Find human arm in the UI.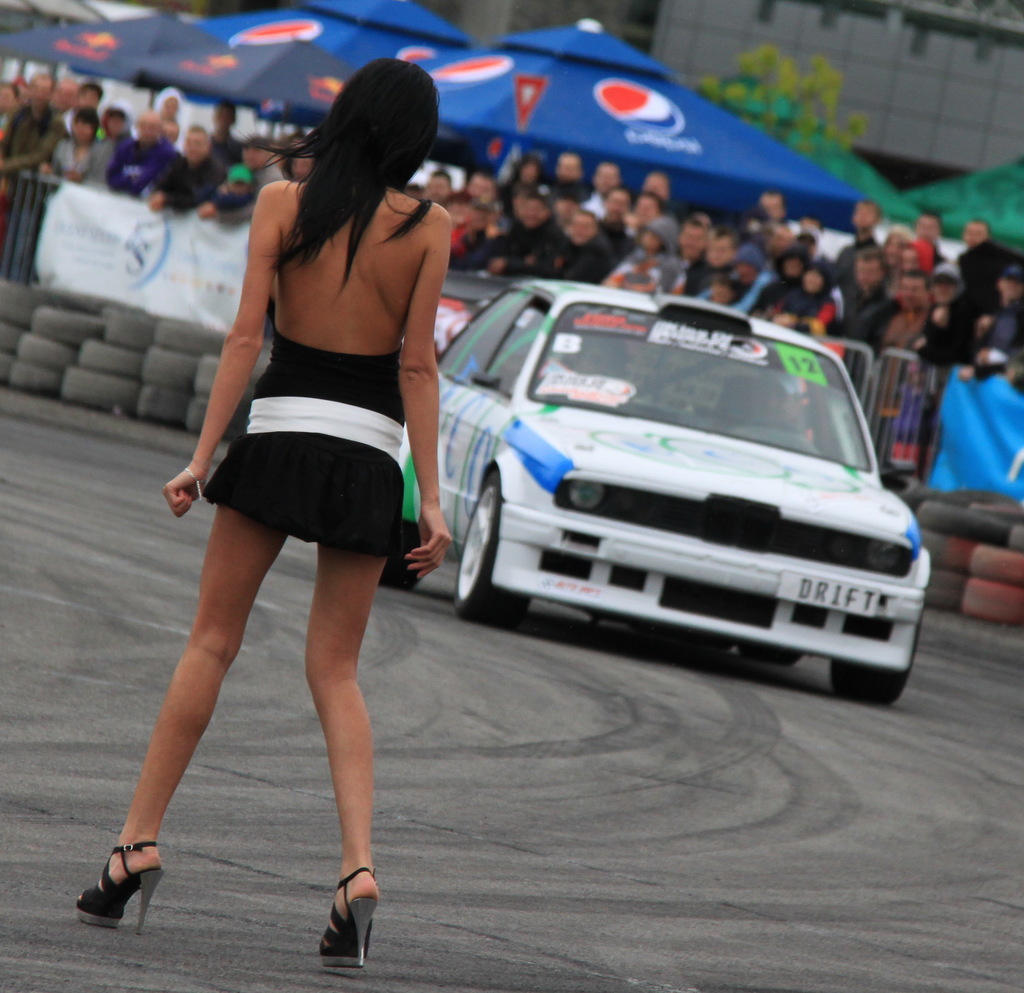
UI element at 40,141,60,172.
